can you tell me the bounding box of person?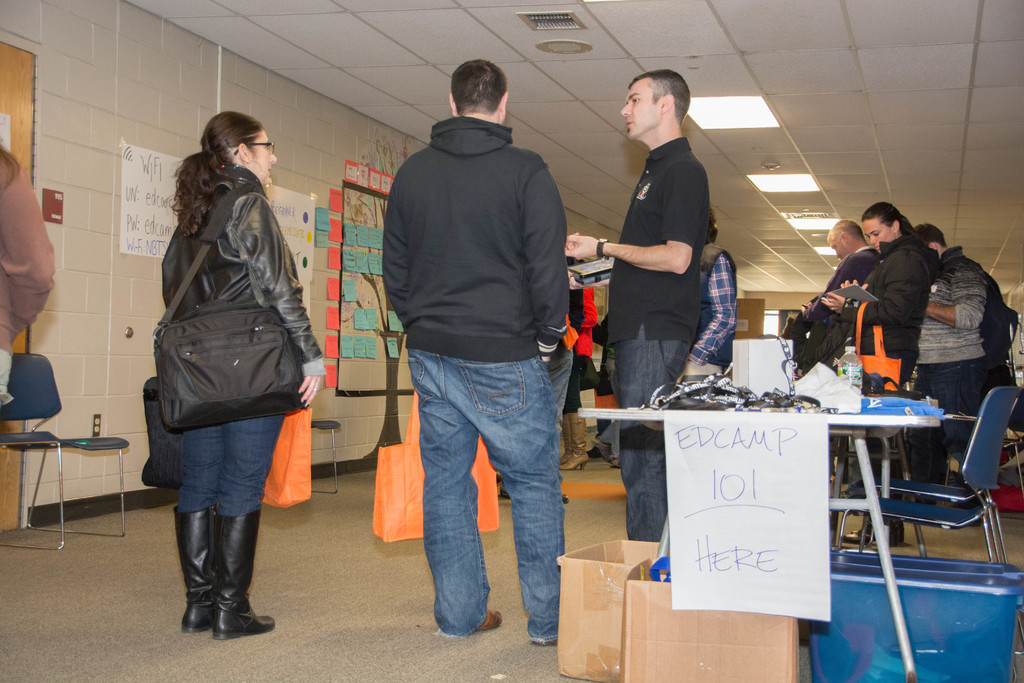
{"left": 799, "top": 213, "right": 877, "bottom": 366}.
